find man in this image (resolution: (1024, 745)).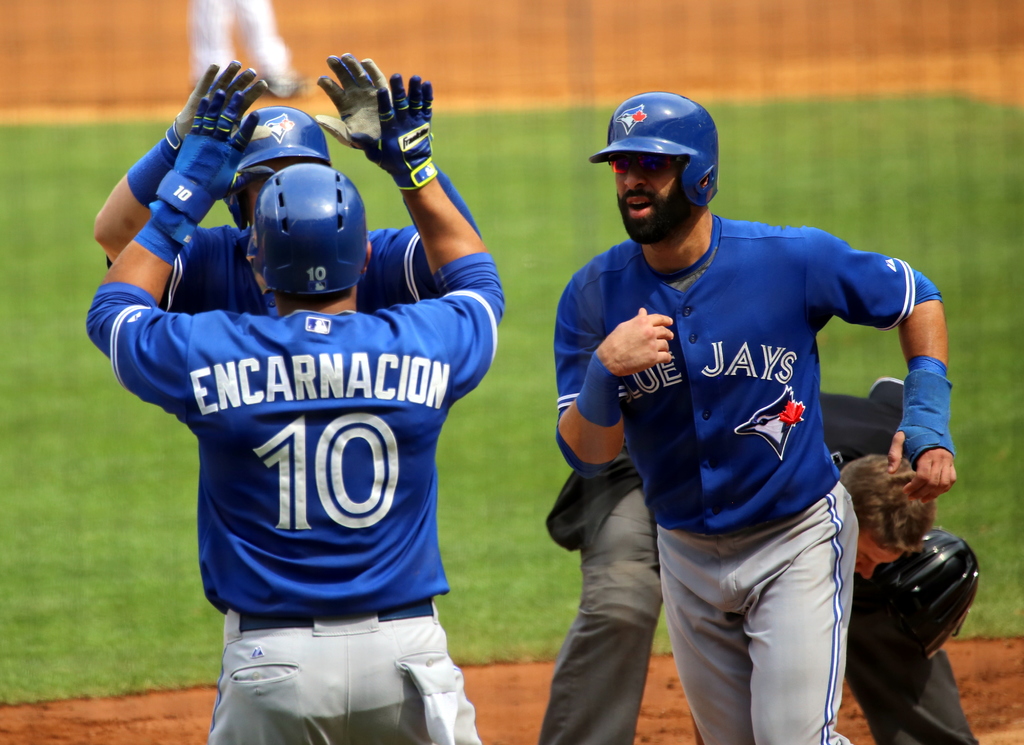
bbox=[74, 60, 509, 744].
